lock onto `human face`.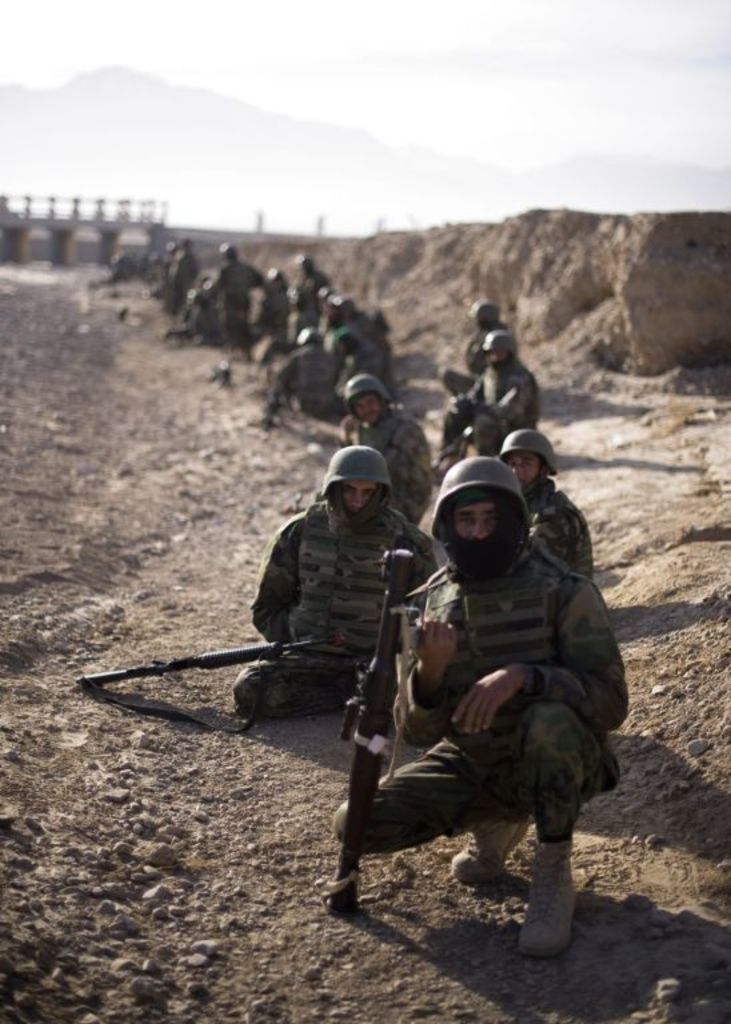
Locked: box=[345, 485, 378, 508].
